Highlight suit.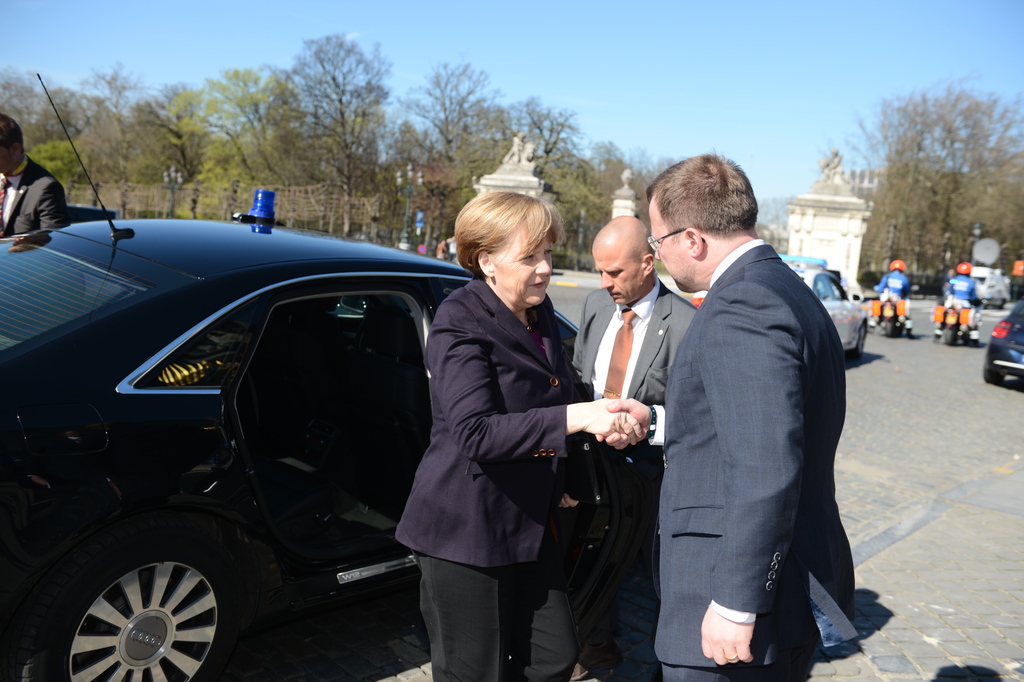
Highlighted region: 569:272:698:681.
